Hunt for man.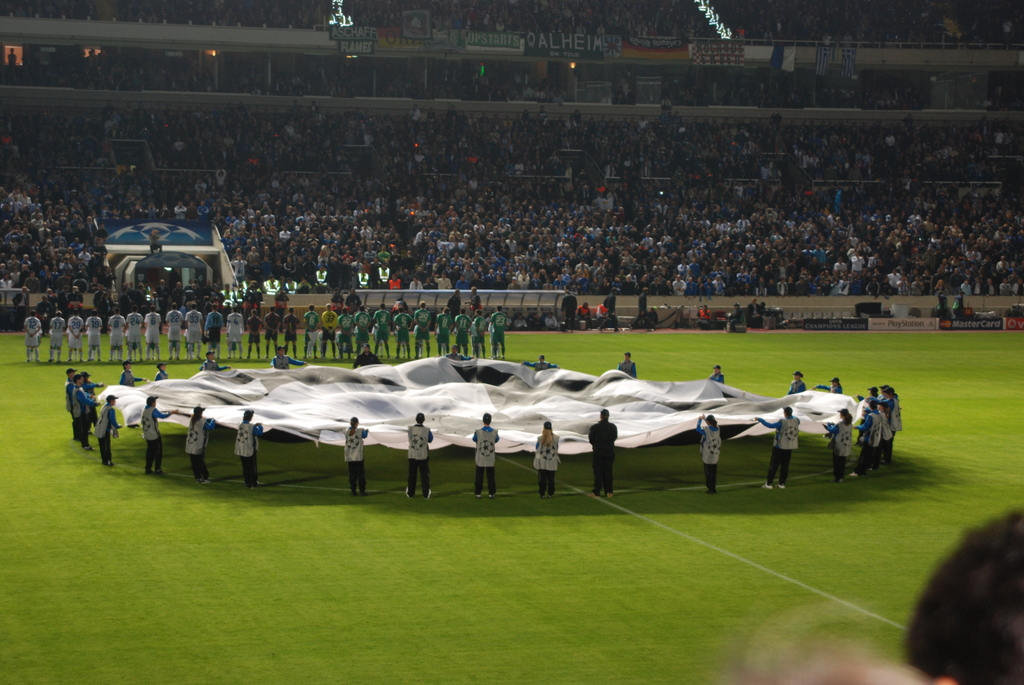
Hunted down at rect(20, 309, 45, 366).
